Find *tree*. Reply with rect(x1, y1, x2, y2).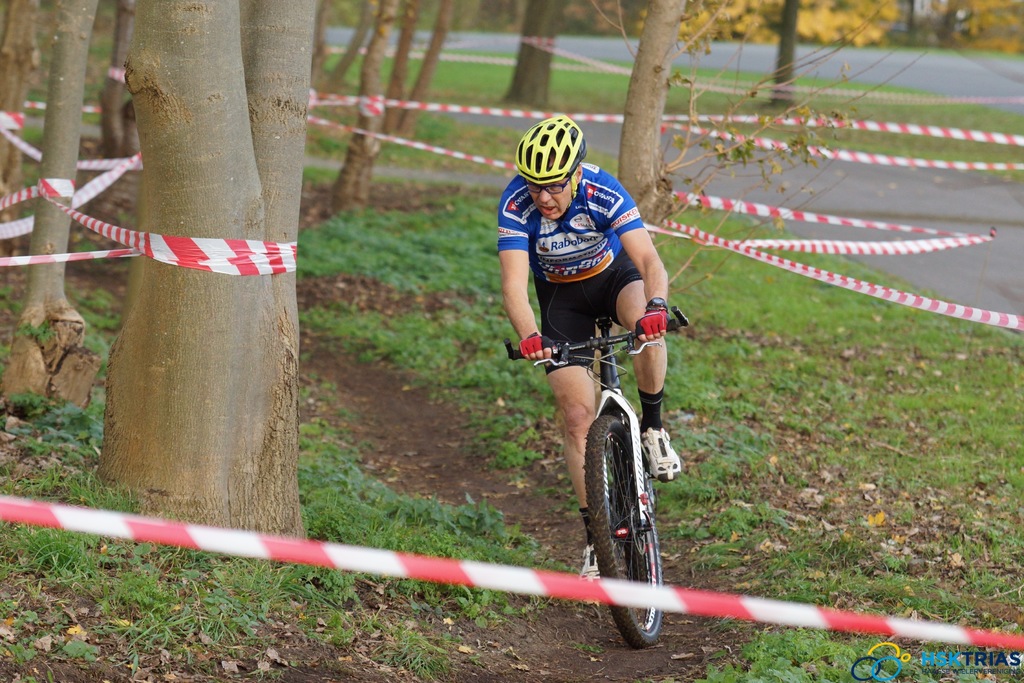
rect(0, 0, 45, 276).
